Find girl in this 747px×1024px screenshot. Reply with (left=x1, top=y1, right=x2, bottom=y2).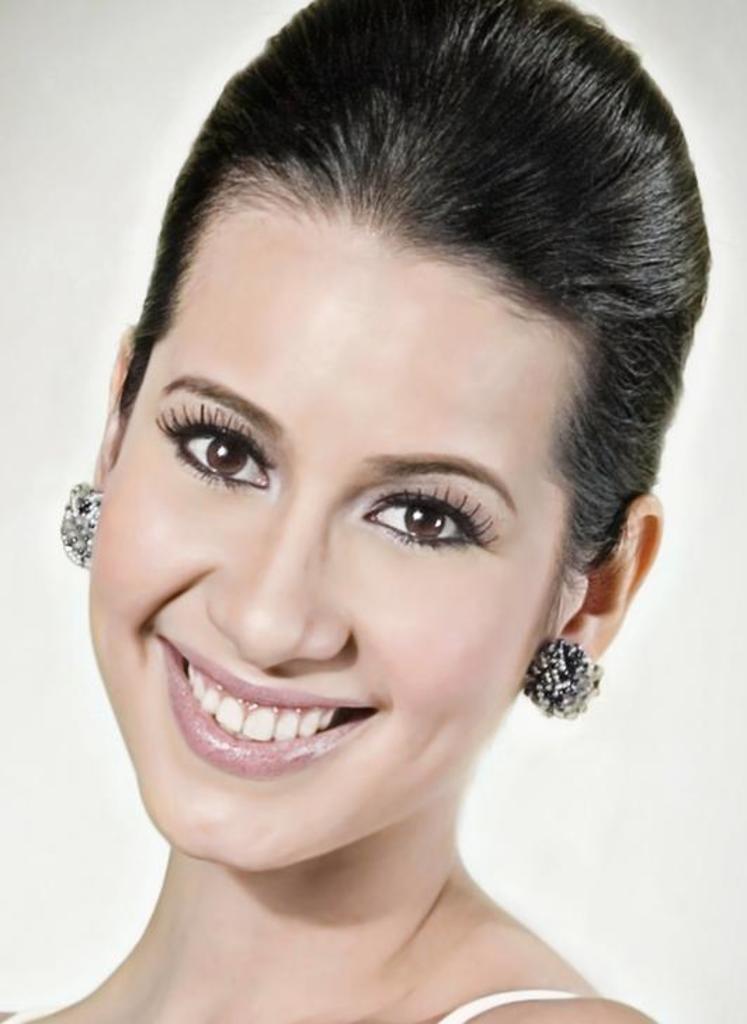
(left=0, top=0, right=716, bottom=1023).
